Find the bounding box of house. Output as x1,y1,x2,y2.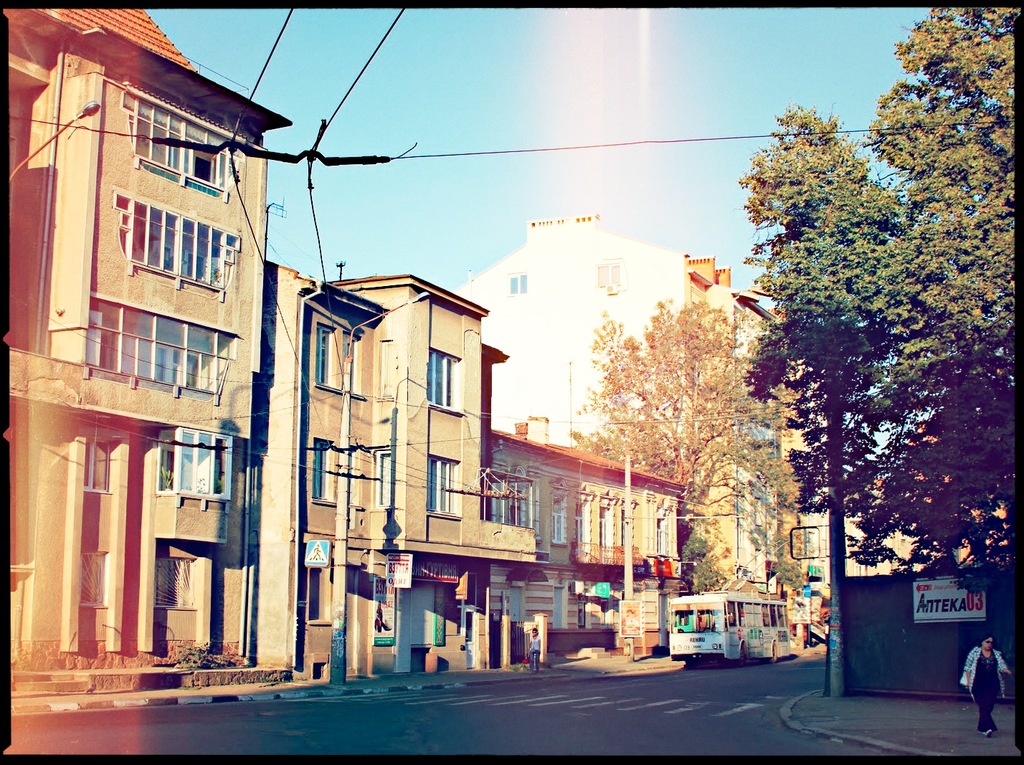
458,209,820,657.
